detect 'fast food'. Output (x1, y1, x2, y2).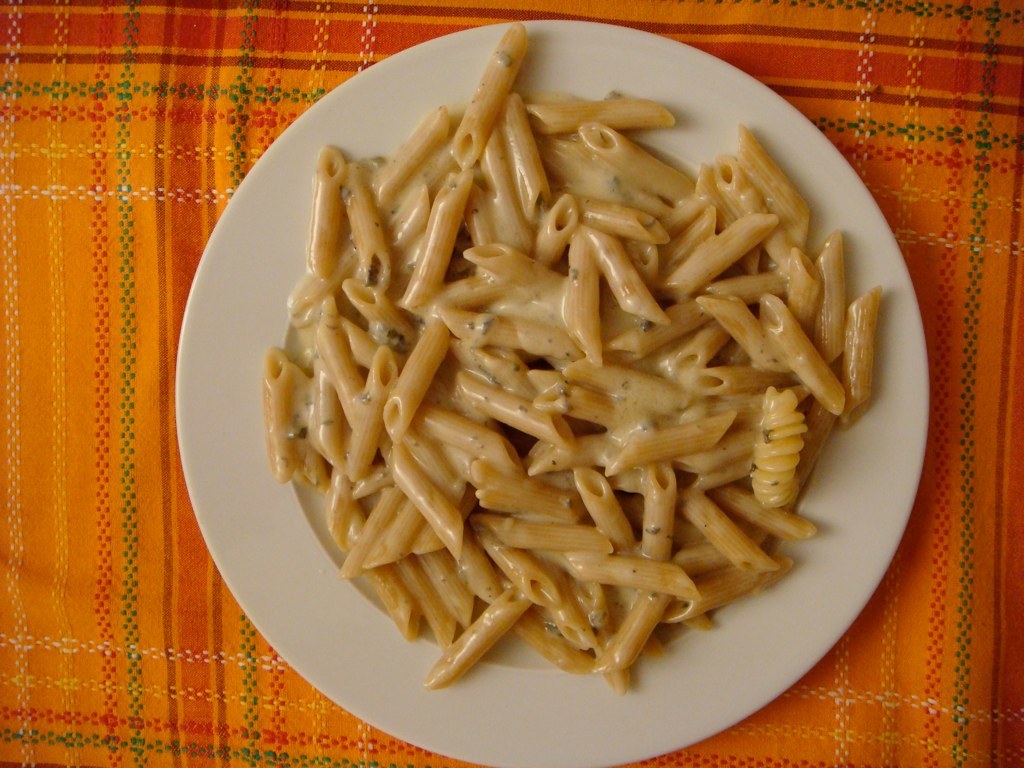
(323, 487, 414, 634).
